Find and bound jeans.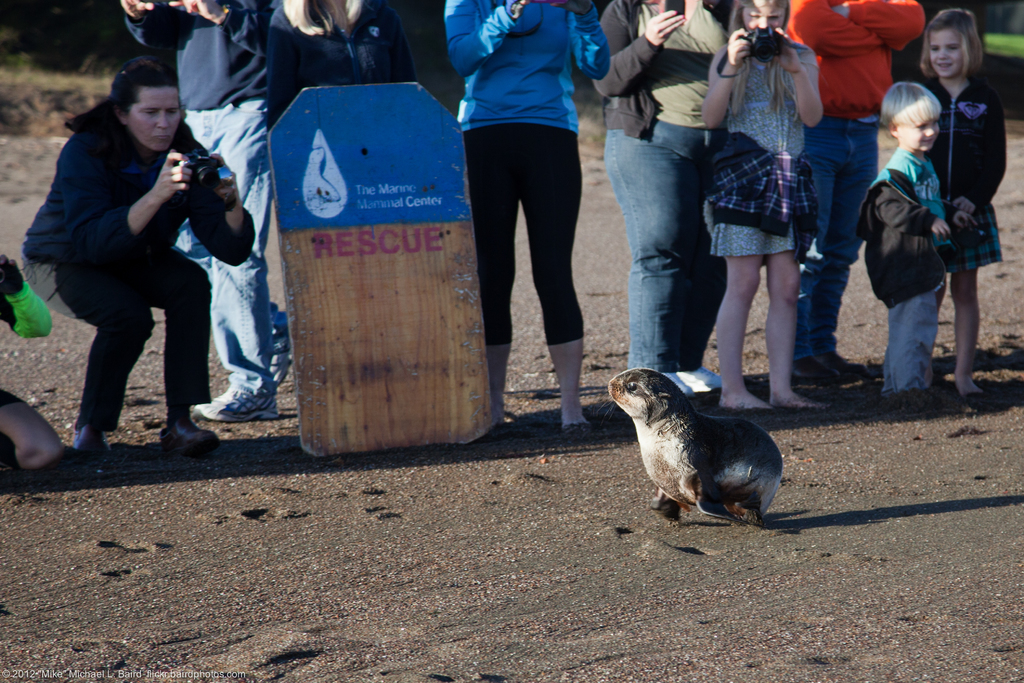
Bound: 20 251 209 432.
